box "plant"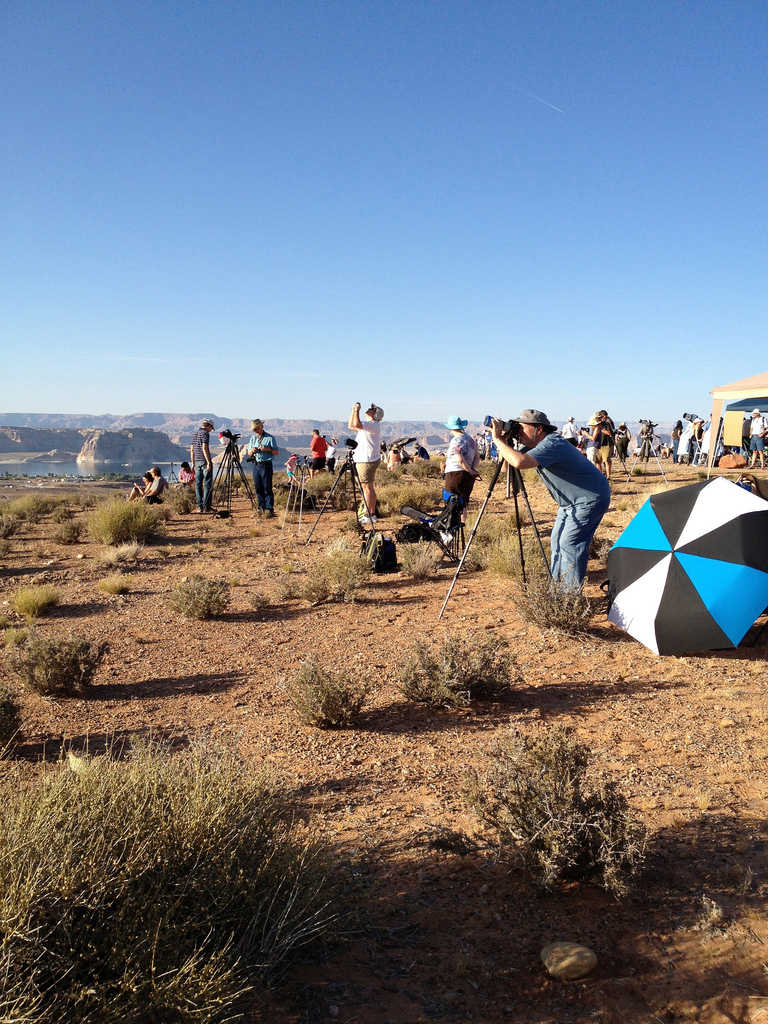
{"left": 221, "top": 513, "right": 235, "bottom": 532}
